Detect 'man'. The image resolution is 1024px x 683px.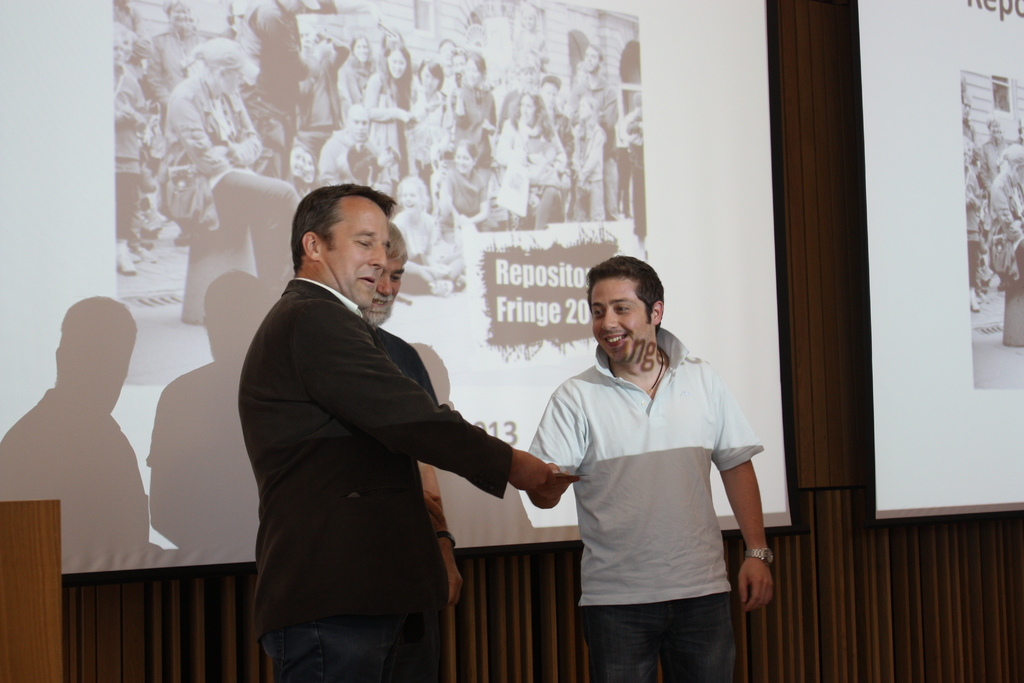
x1=237, y1=167, x2=548, y2=662.
